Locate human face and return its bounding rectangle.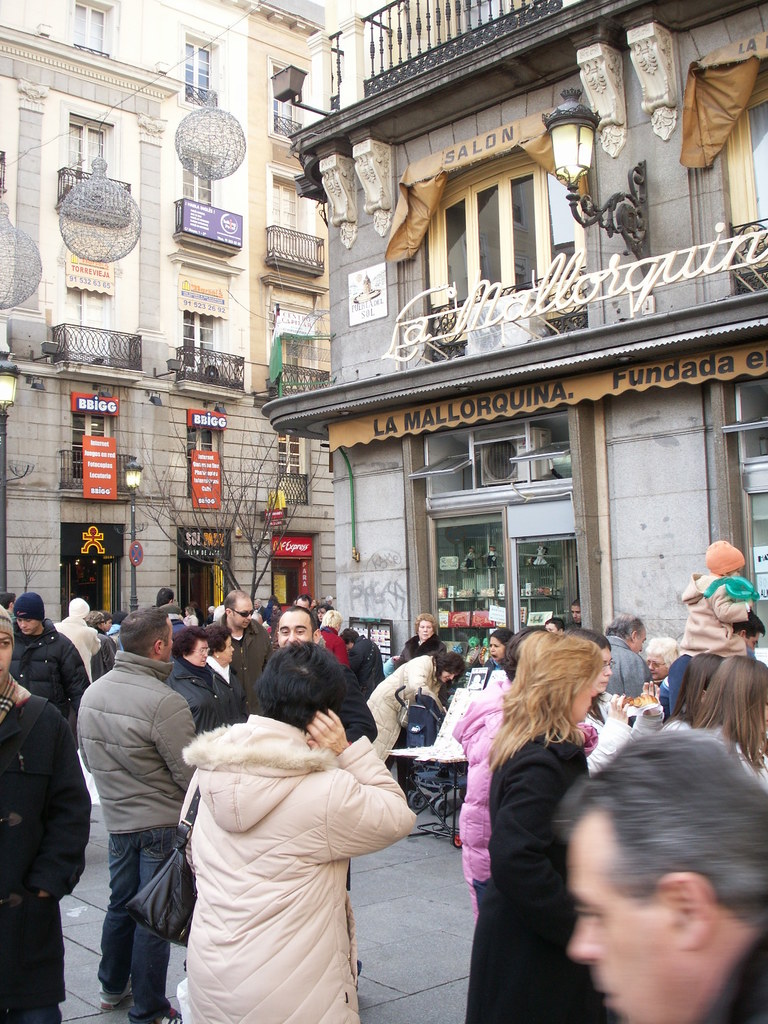
227 637 236 664.
